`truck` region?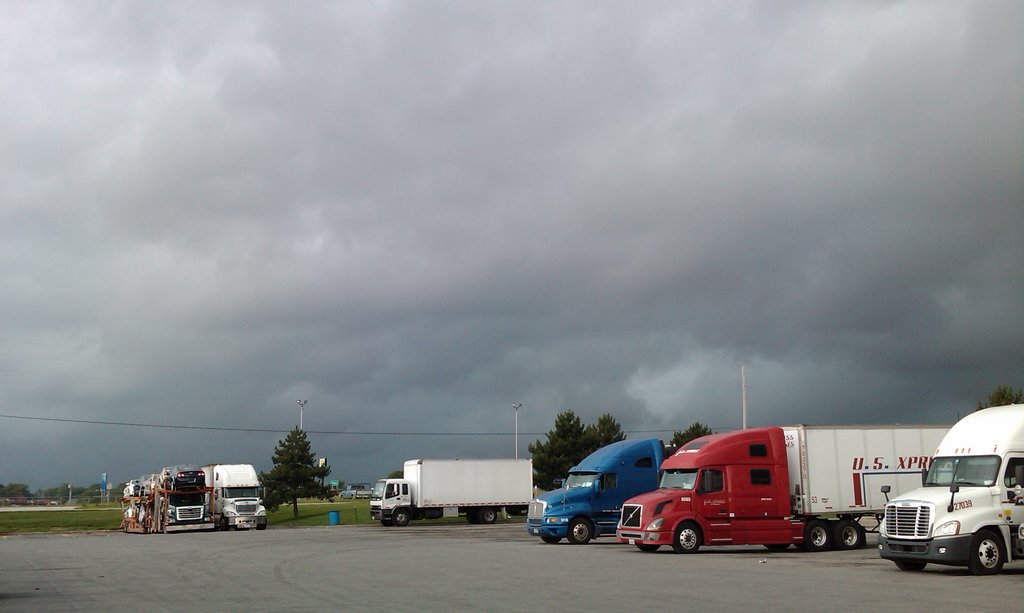
BBox(627, 428, 944, 570)
